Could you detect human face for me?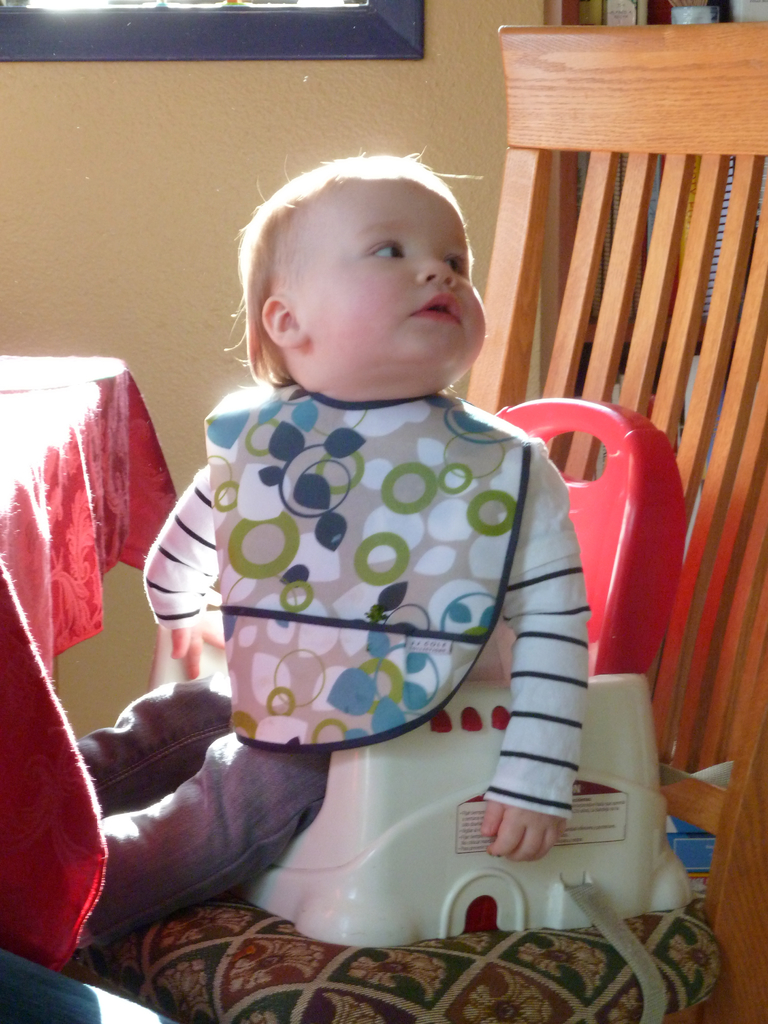
Detection result: [left=282, top=172, right=487, bottom=383].
